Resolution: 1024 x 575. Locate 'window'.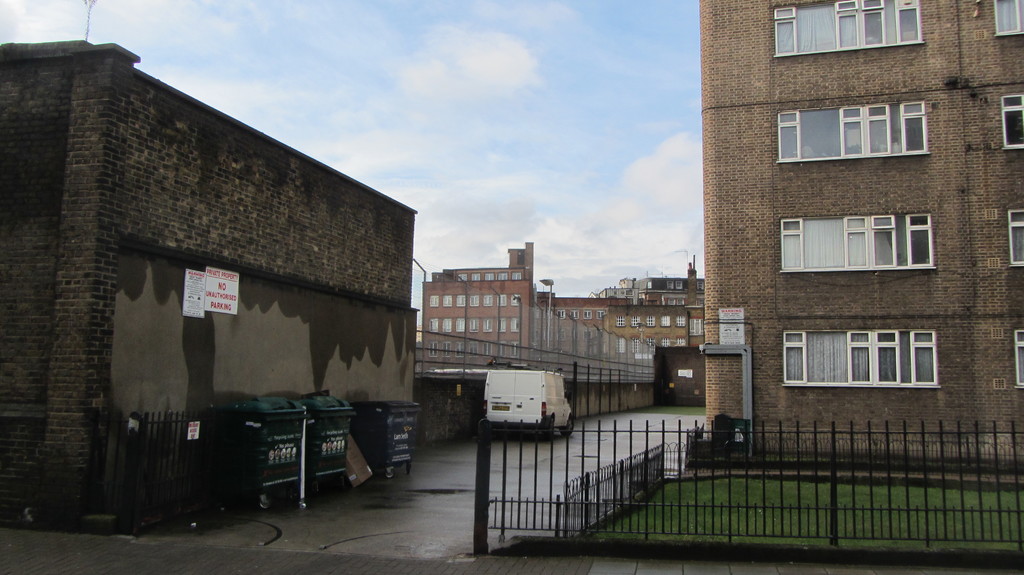
<bbox>991, 0, 1023, 33</bbox>.
